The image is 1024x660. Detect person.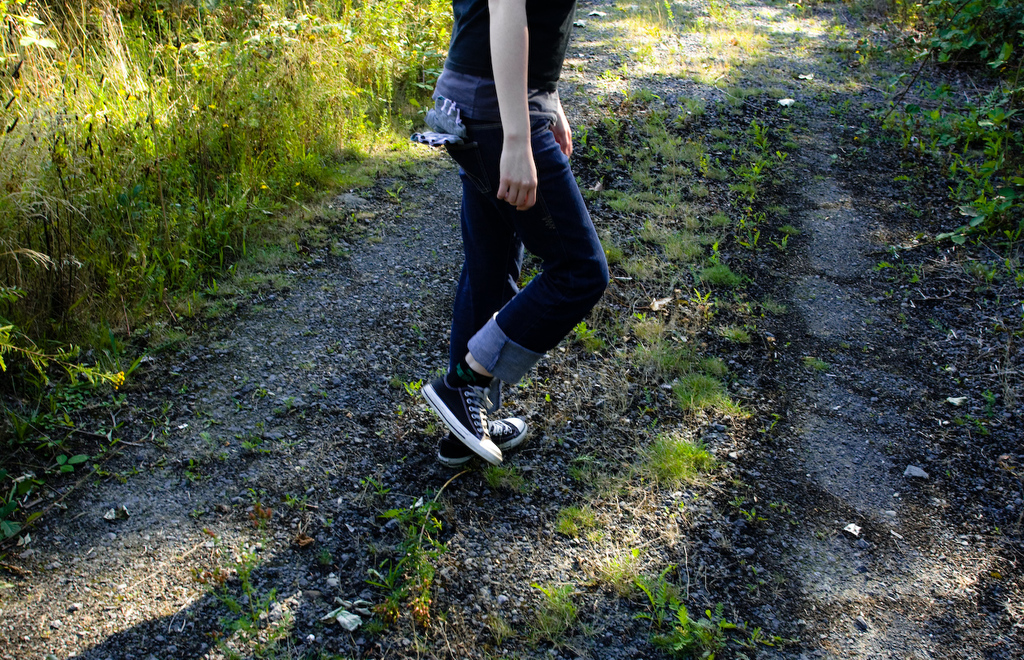
Detection: locate(415, 0, 611, 462).
